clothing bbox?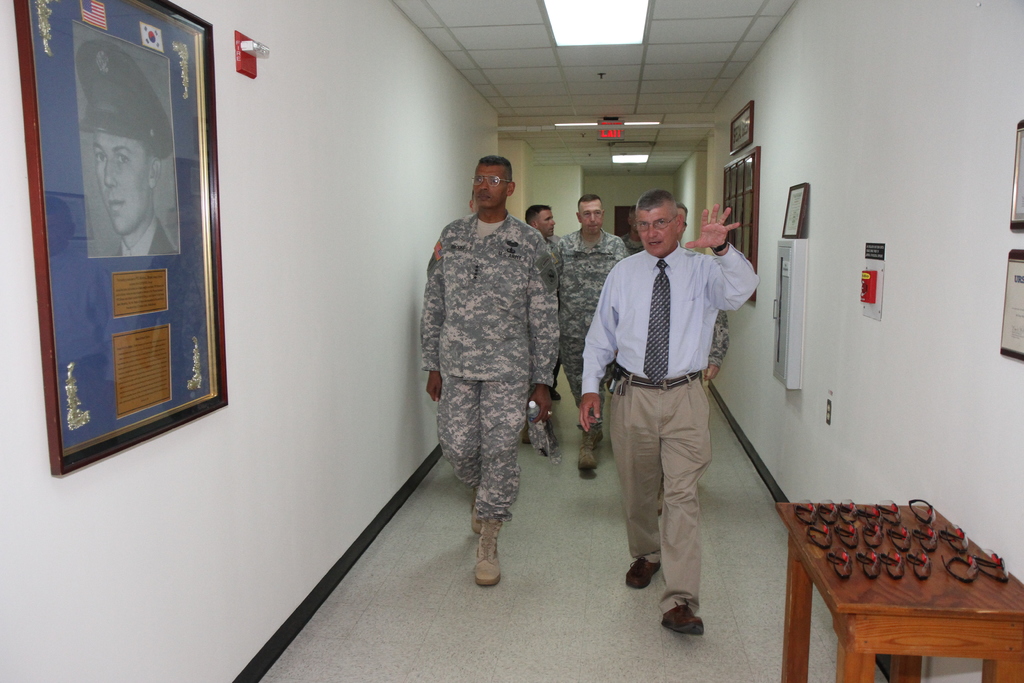
x1=560, y1=231, x2=634, y2=403
